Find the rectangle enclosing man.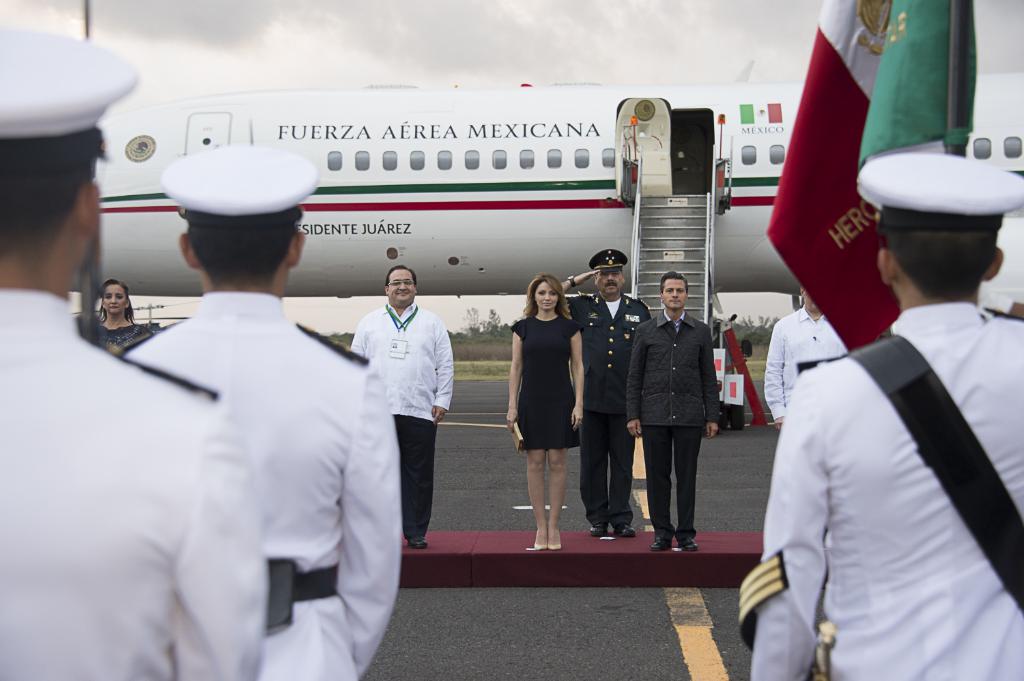
[120,141,399,680].
